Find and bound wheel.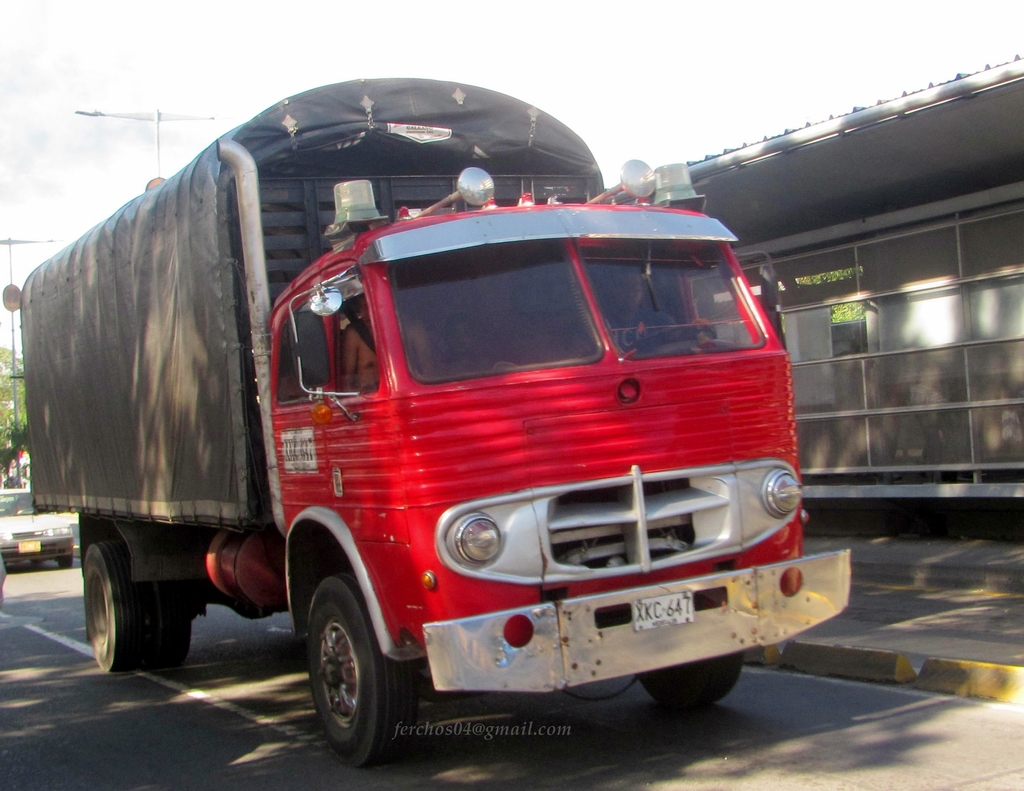
Bound: (left=88, top=539, right=142, bottom=671).
